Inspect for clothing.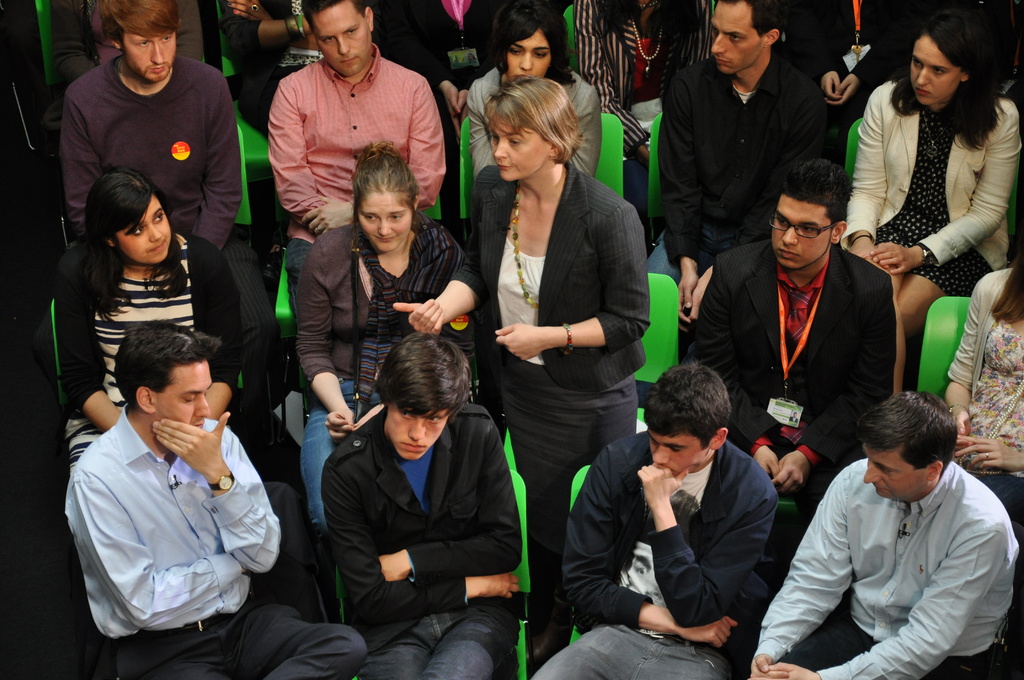
Inspection: [696, 240, 898, 496].
